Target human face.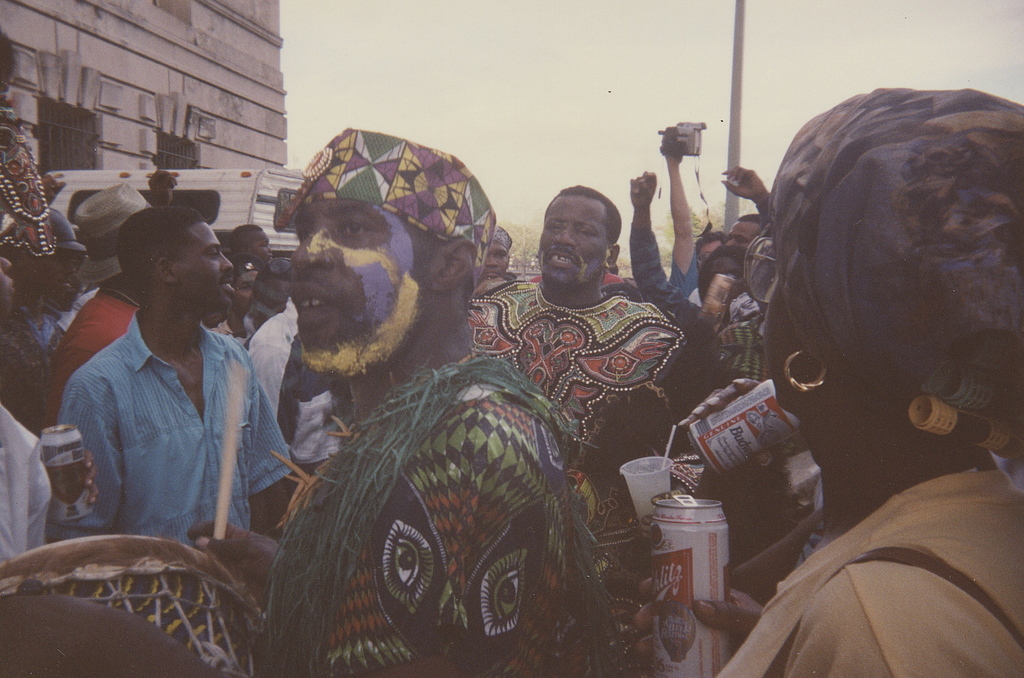
Target region: <box>698,238,720,265</box>.
